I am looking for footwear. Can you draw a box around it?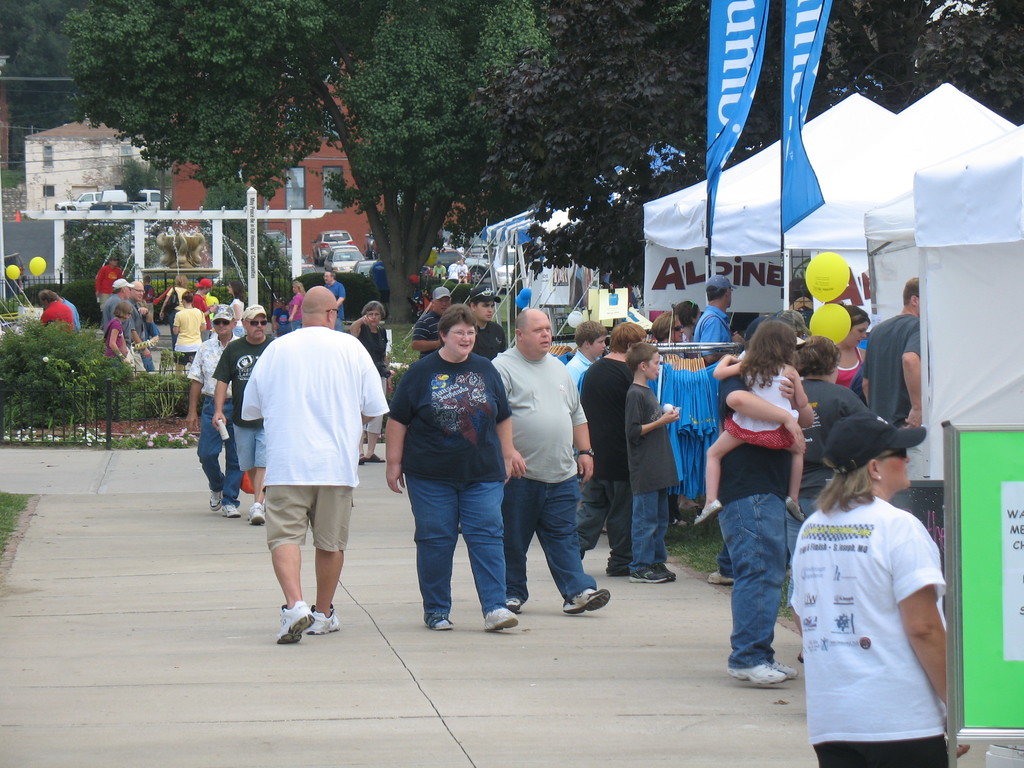
Sure, the bounding box is (429,620,452,628).
